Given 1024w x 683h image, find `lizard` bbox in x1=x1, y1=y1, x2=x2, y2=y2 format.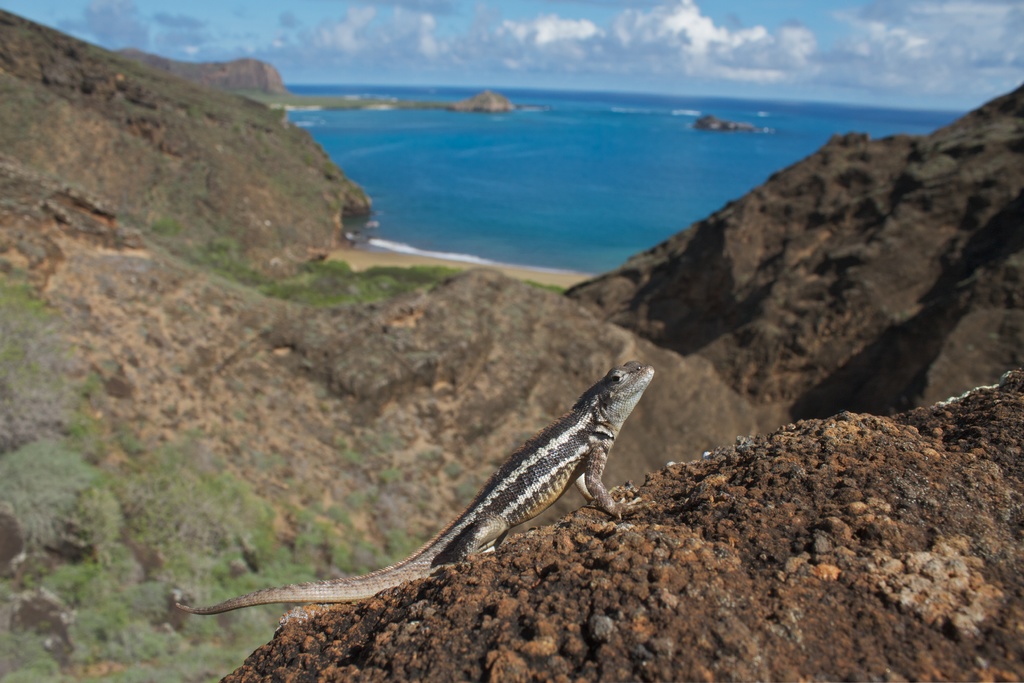
x1=177, y1=347, x2=648, y2=650.
